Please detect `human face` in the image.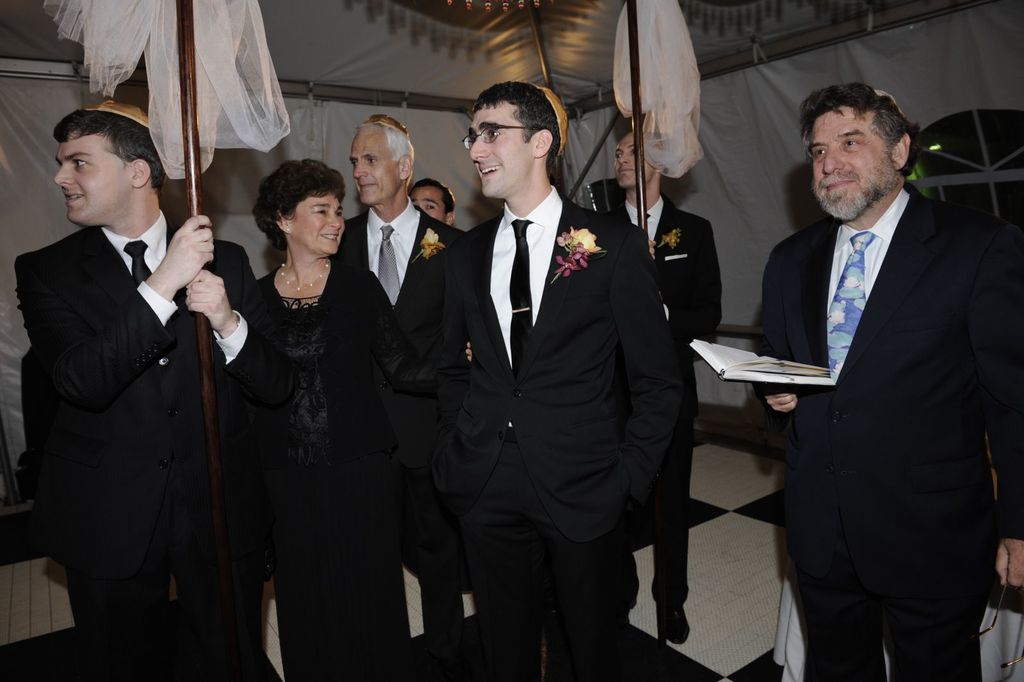
(left=288, top=197, right=345, bottom=254).
